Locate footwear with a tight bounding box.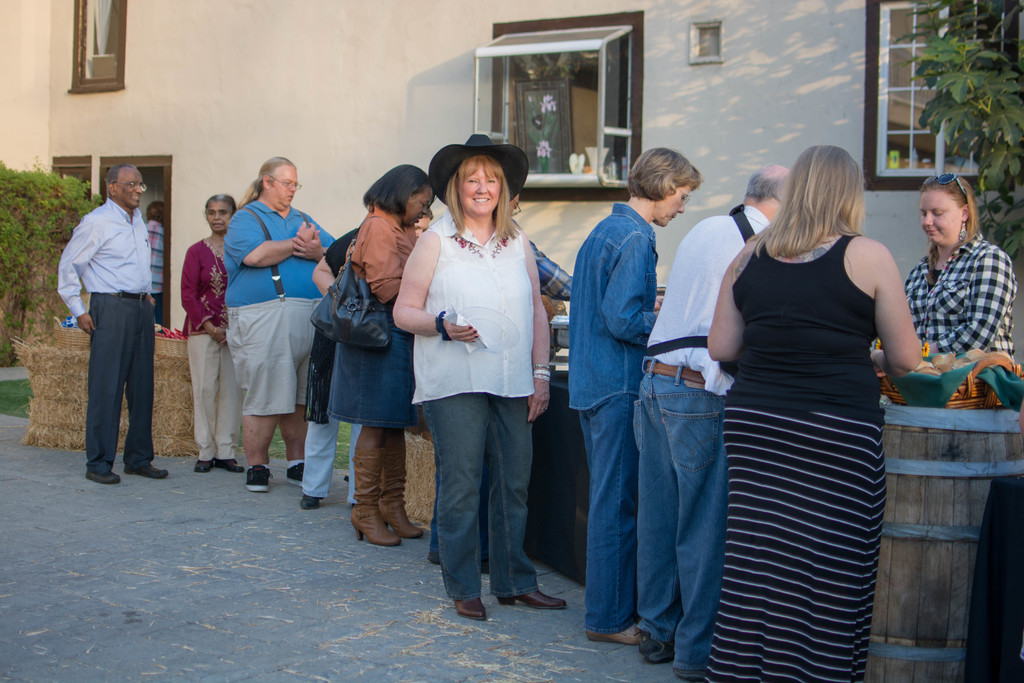
[83, 469, 119, 488].
